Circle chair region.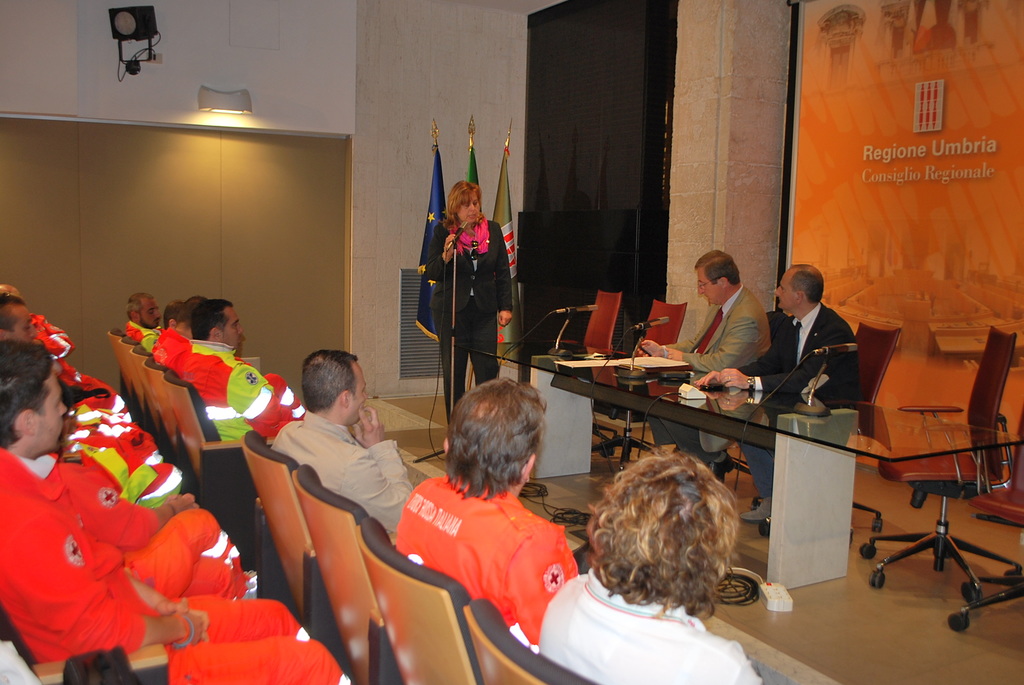
Region: bbox(110, 330, 129, 410).
